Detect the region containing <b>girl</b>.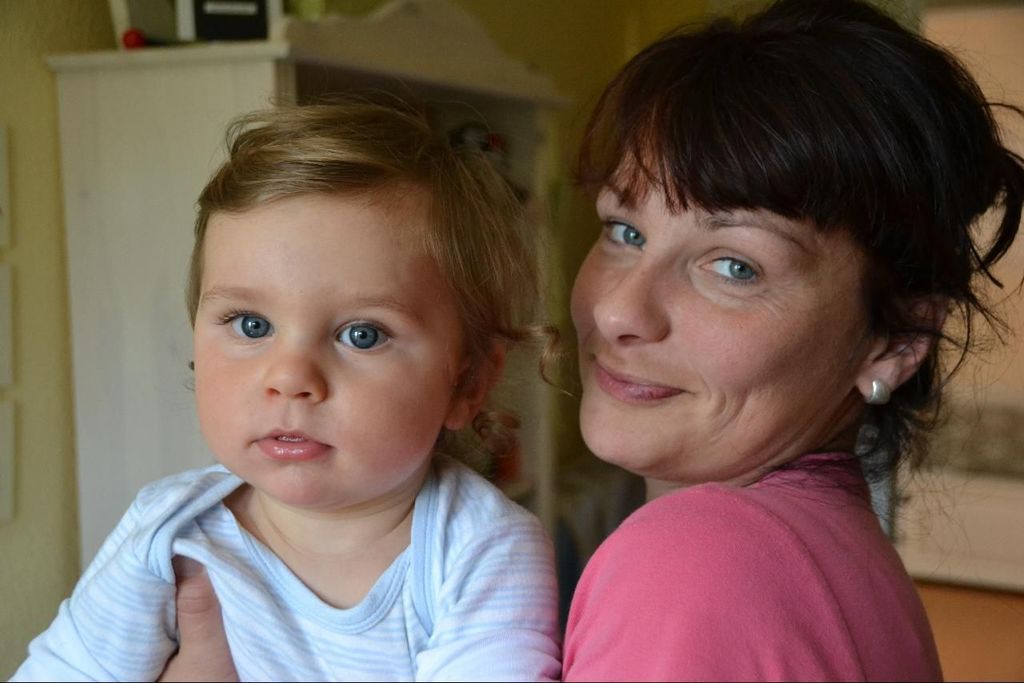
(left=162, top=0, right=1023, bottom=682).
